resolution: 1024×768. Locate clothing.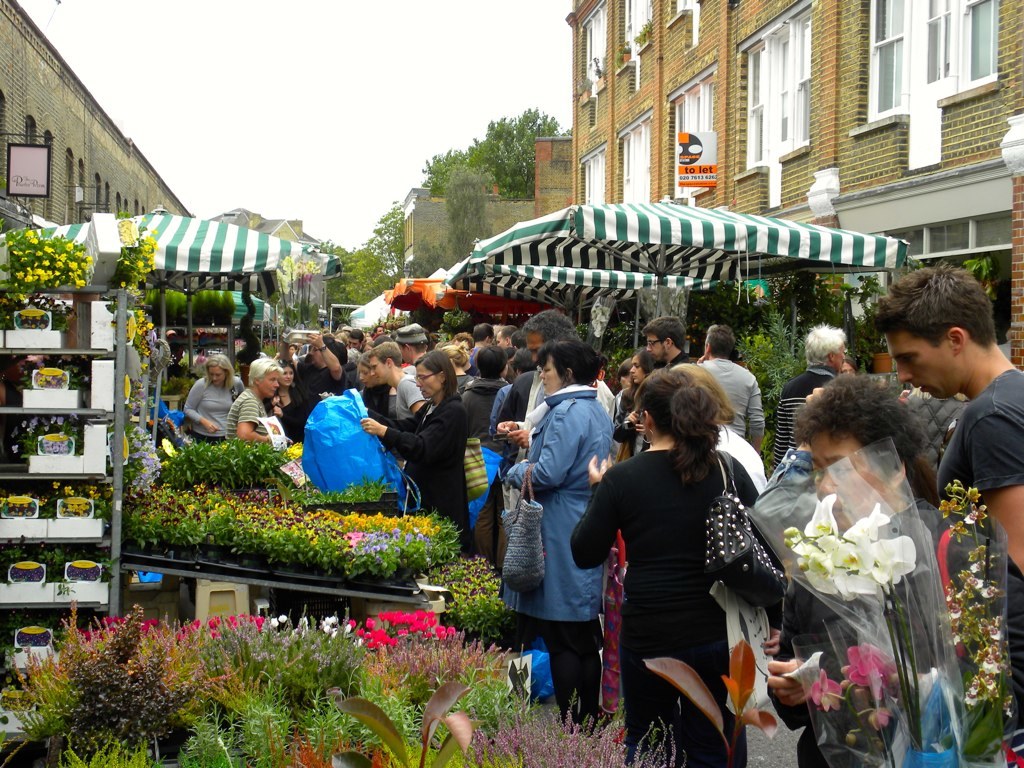
bbox=[596, 394, 776, 719].
